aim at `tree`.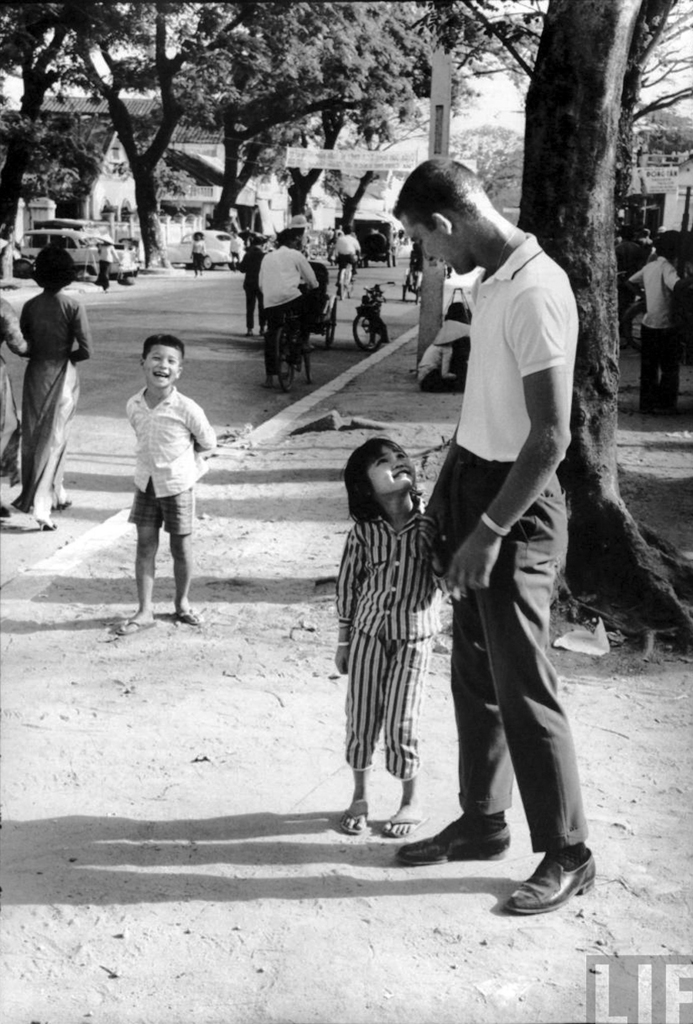
Aimed at <bbox>270, 103, 351, 218</bbox>.
